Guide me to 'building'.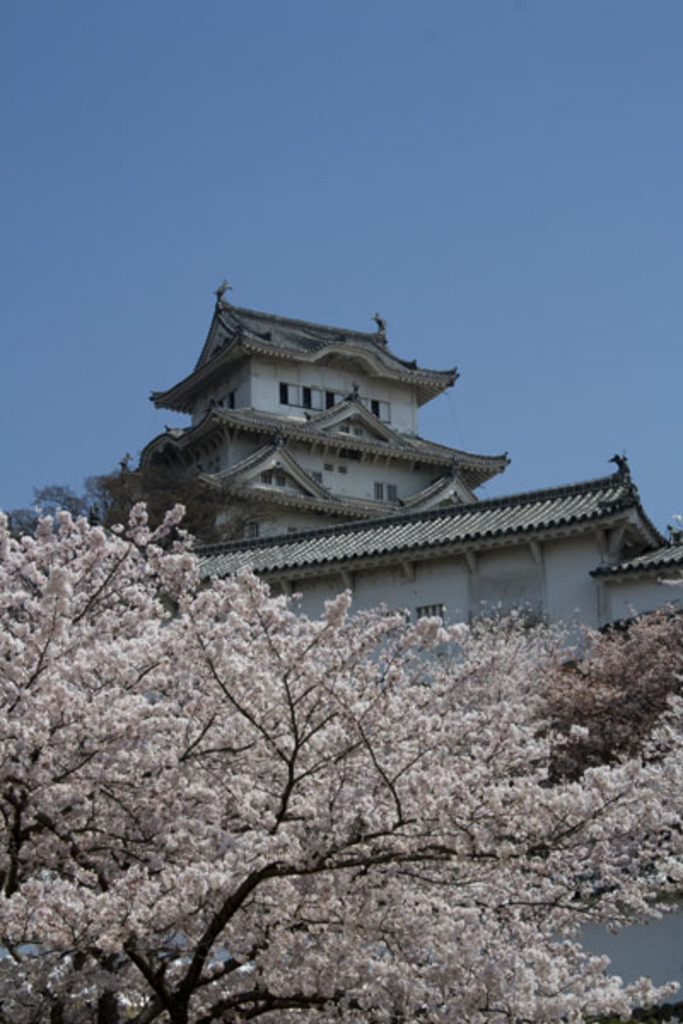
Guidance: [x1=113, y1=280, x2=681, y2=689].
